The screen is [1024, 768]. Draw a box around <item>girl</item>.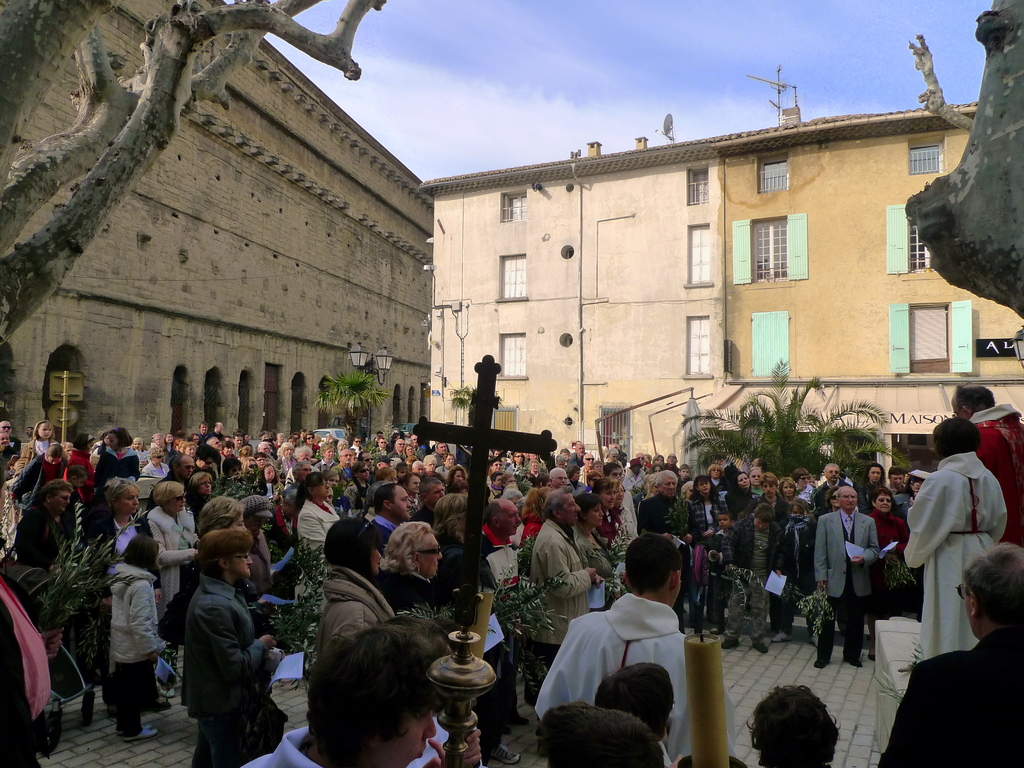
<box>96,426,141,490</box>.
